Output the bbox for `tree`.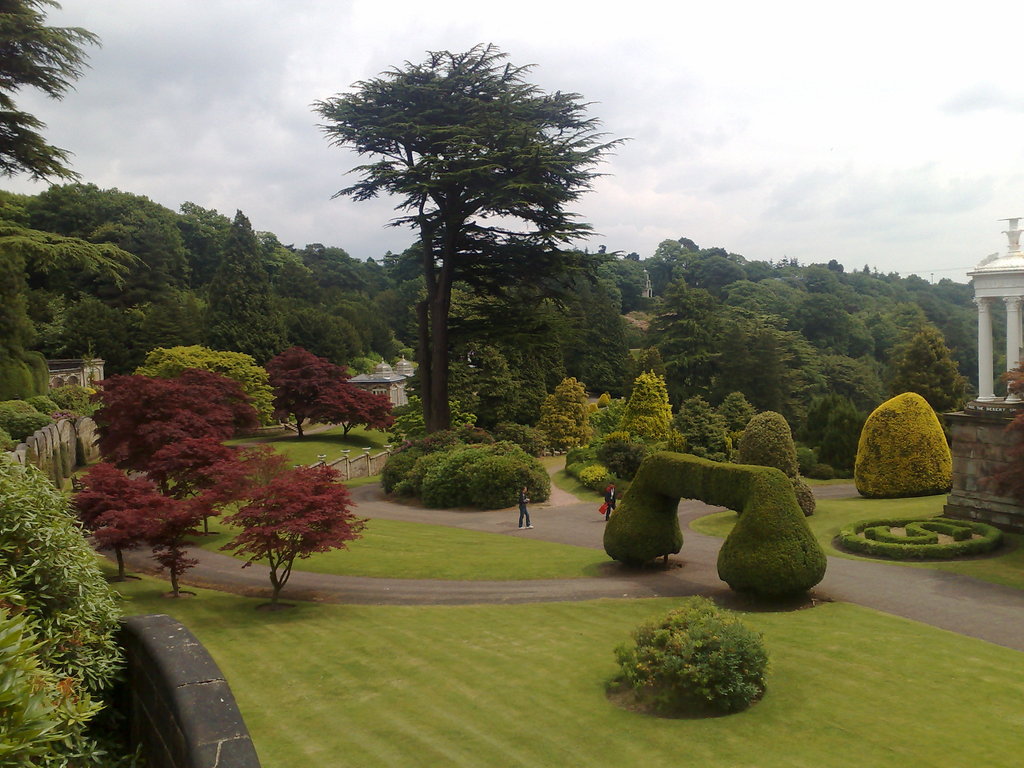
(882, 295, 935, 348).
